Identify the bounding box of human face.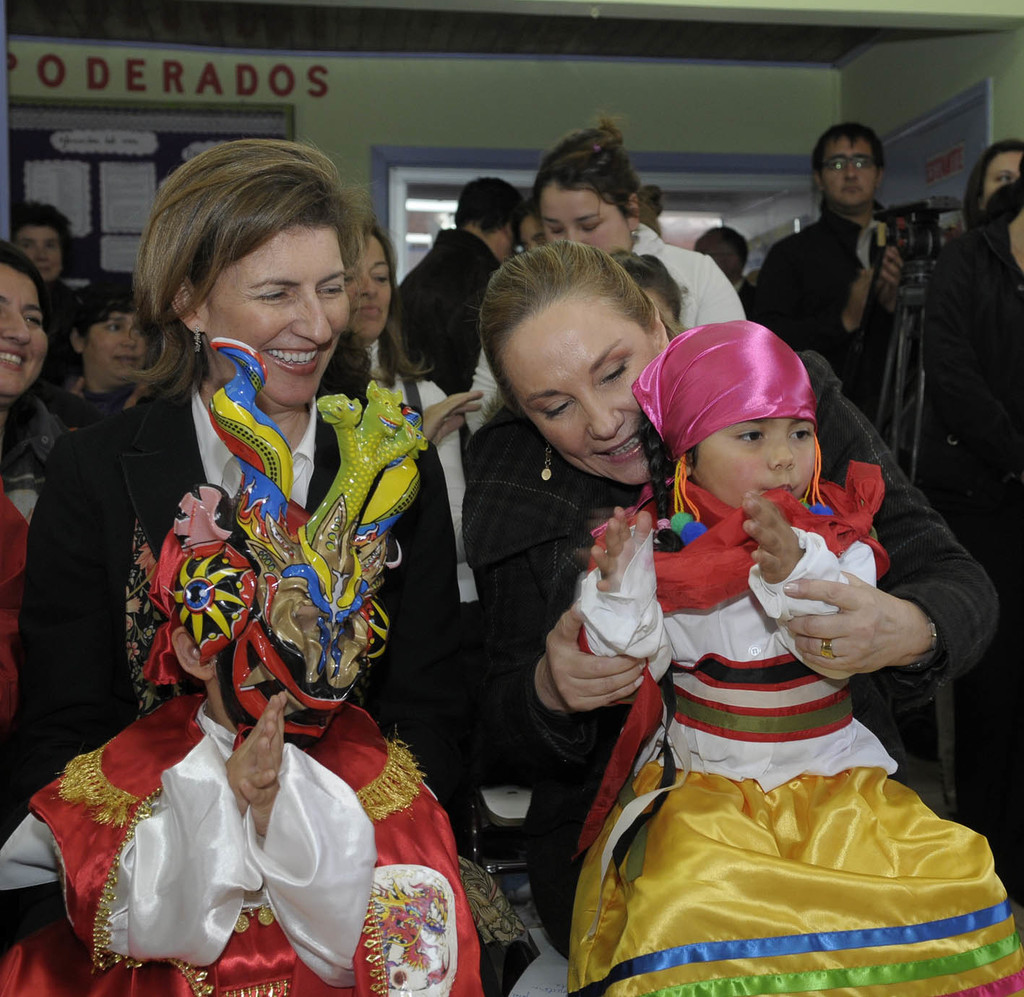
<region>220, 598, 352, 735</region>.
